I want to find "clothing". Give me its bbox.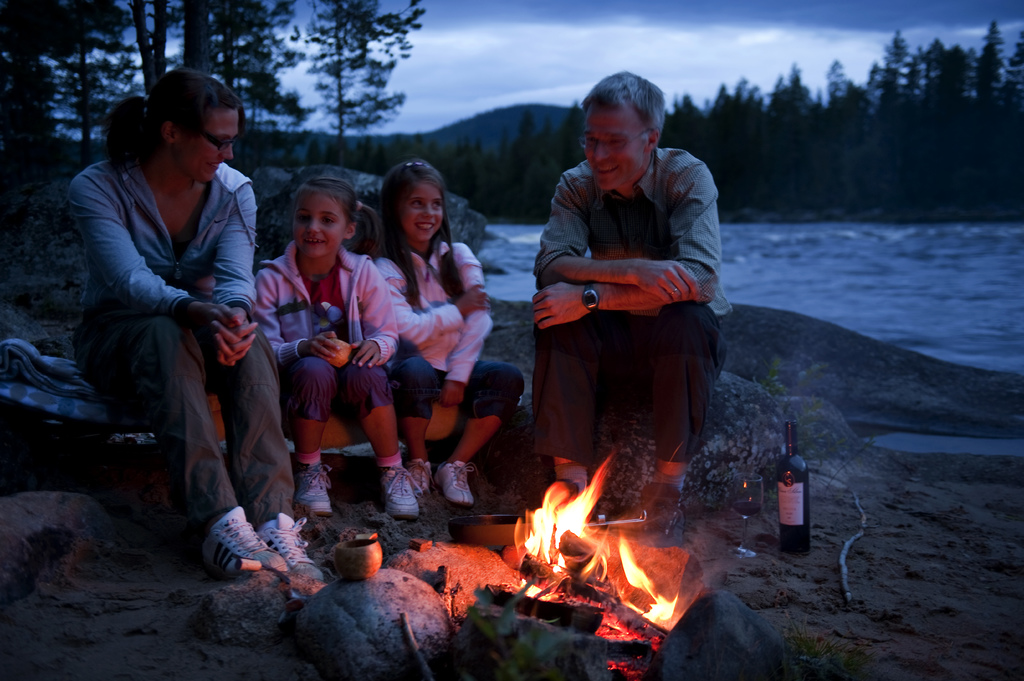
crop(252, 238, 402, 428).
